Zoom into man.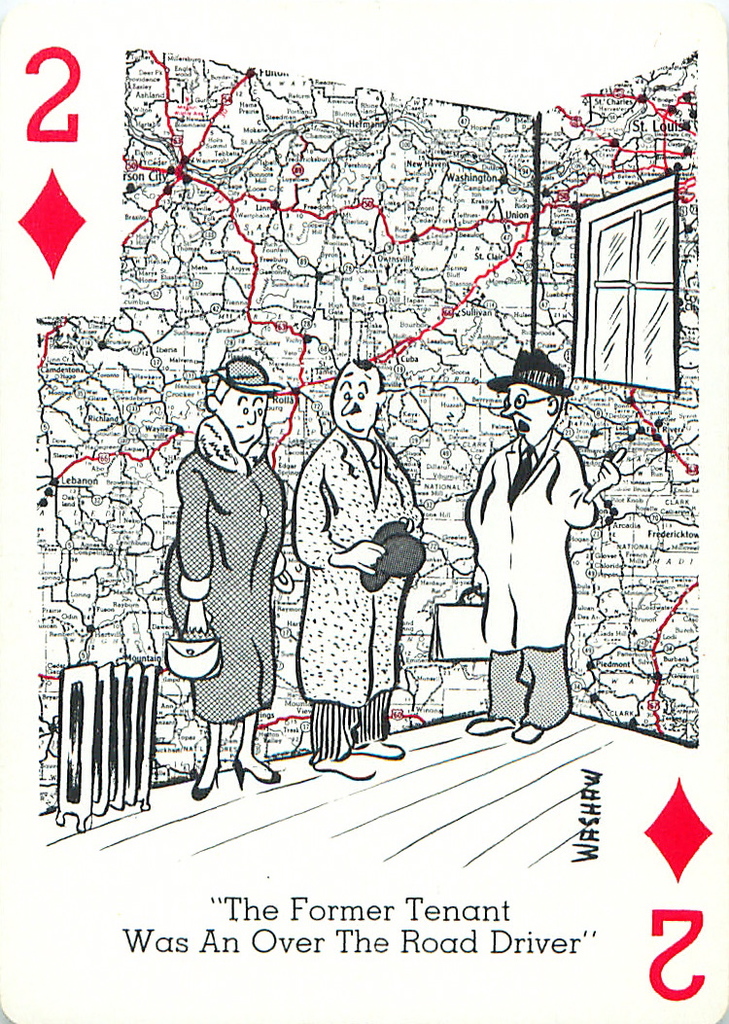
Zoom target: x1=286 y1=357 x2=438 y2=767.
